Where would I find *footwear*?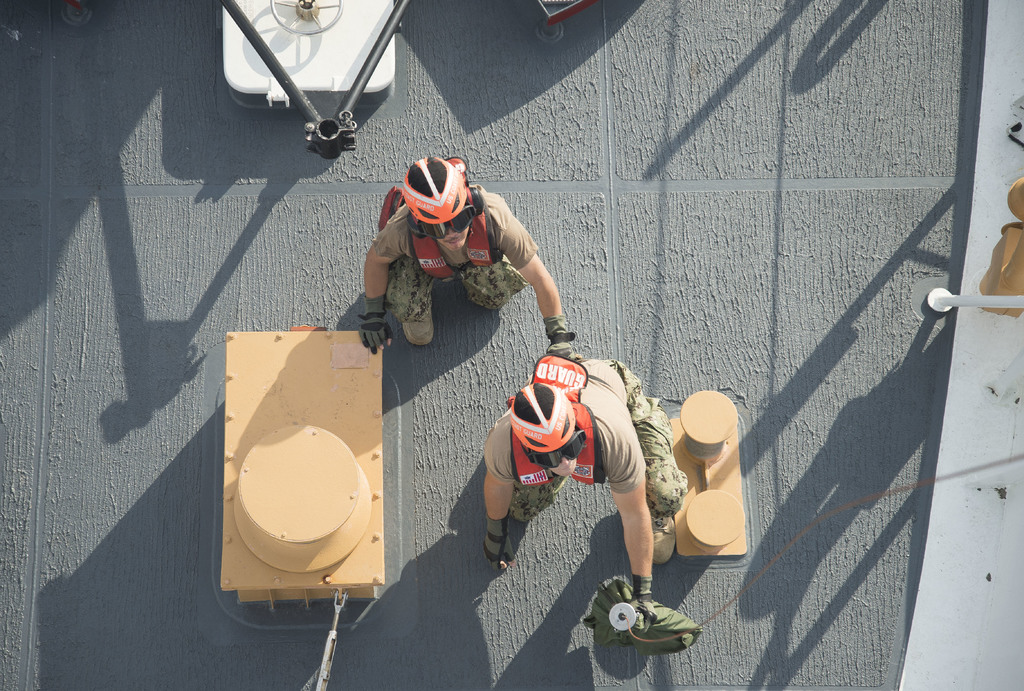
At box=[402, 309, 435, 346].
